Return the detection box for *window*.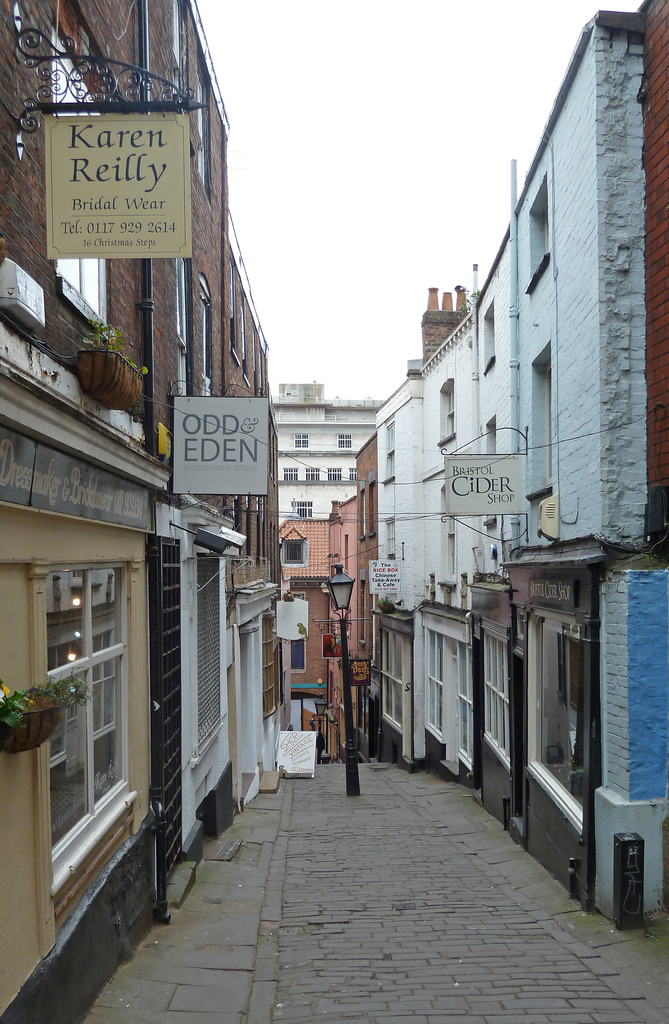
(293, 431, 310, 451).
